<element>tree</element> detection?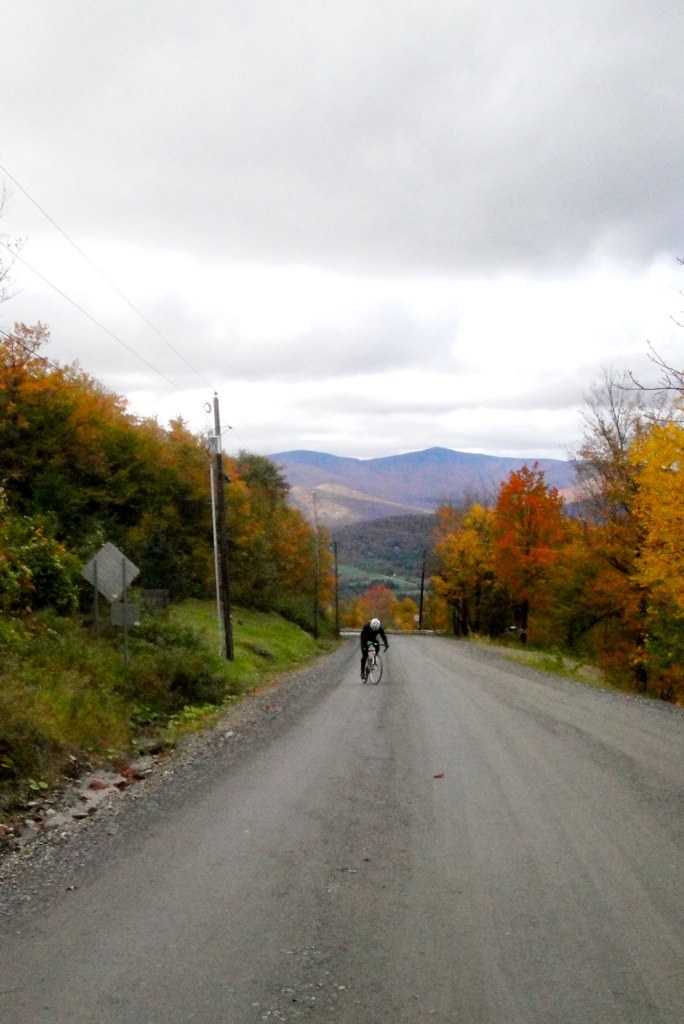
select_region(571, 374, 656, 530)
